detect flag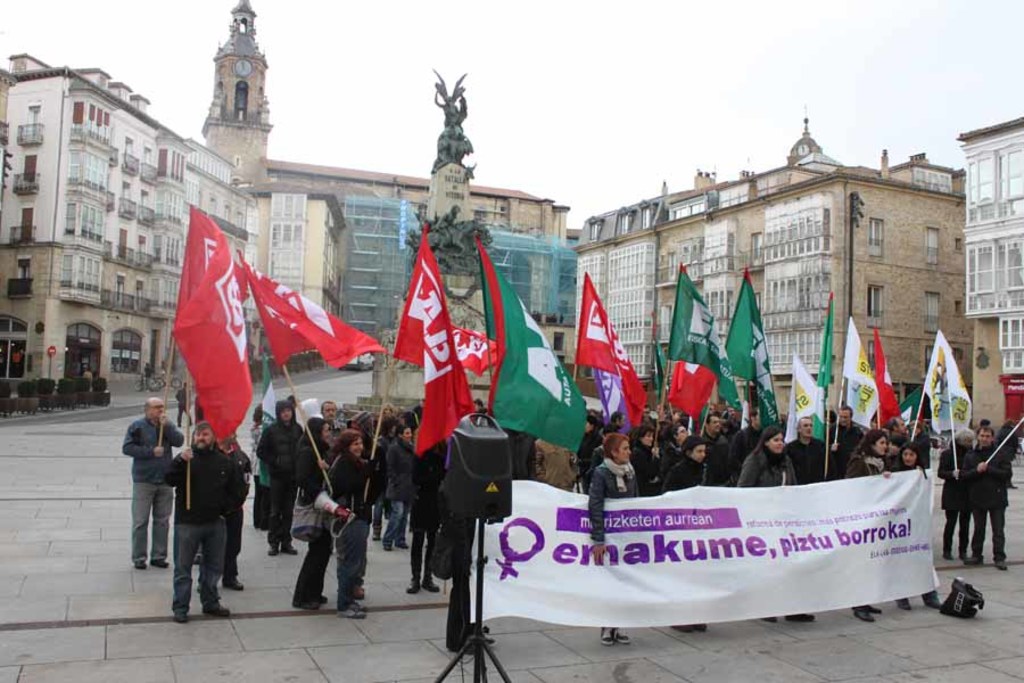
bbox=(482, 239, 597, 441)
